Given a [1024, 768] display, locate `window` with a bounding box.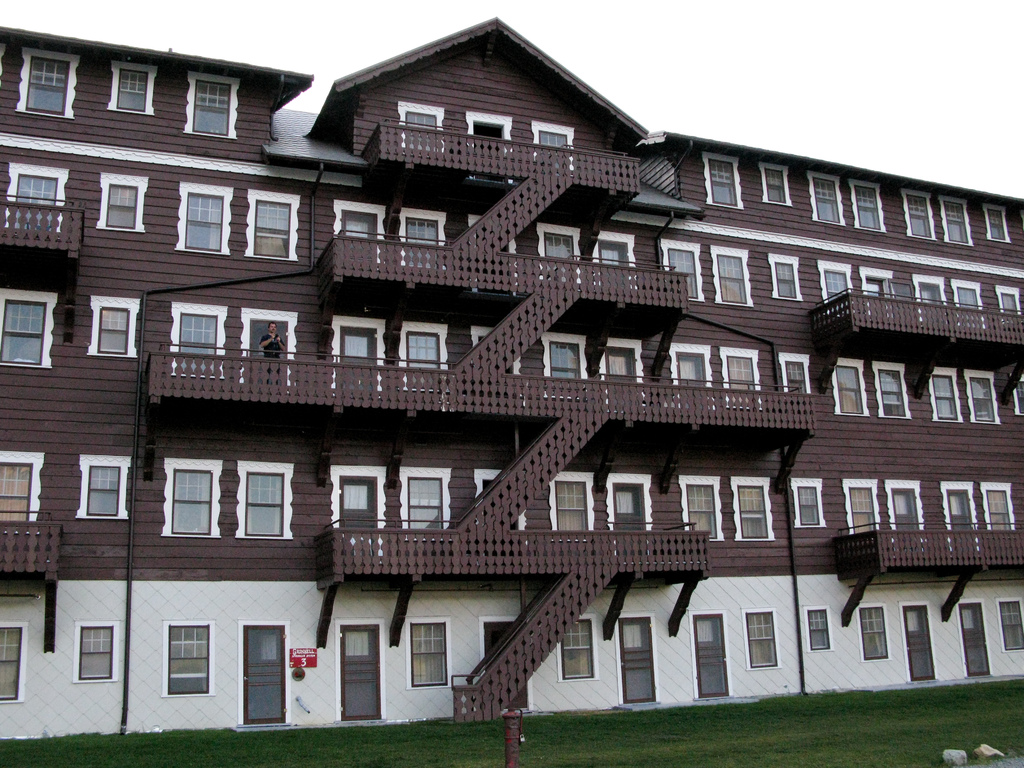
Located: x1=538, y1=221, x2=587, y2=277.
